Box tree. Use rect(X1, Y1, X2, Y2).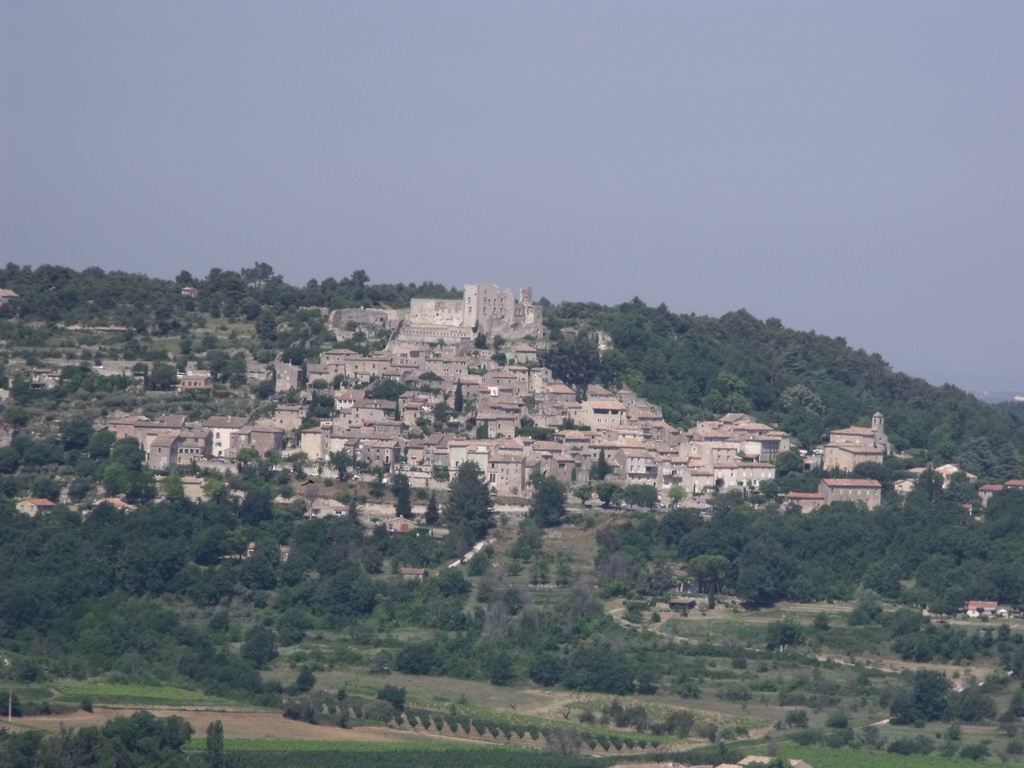
rect(662, 484, 686, 512).
